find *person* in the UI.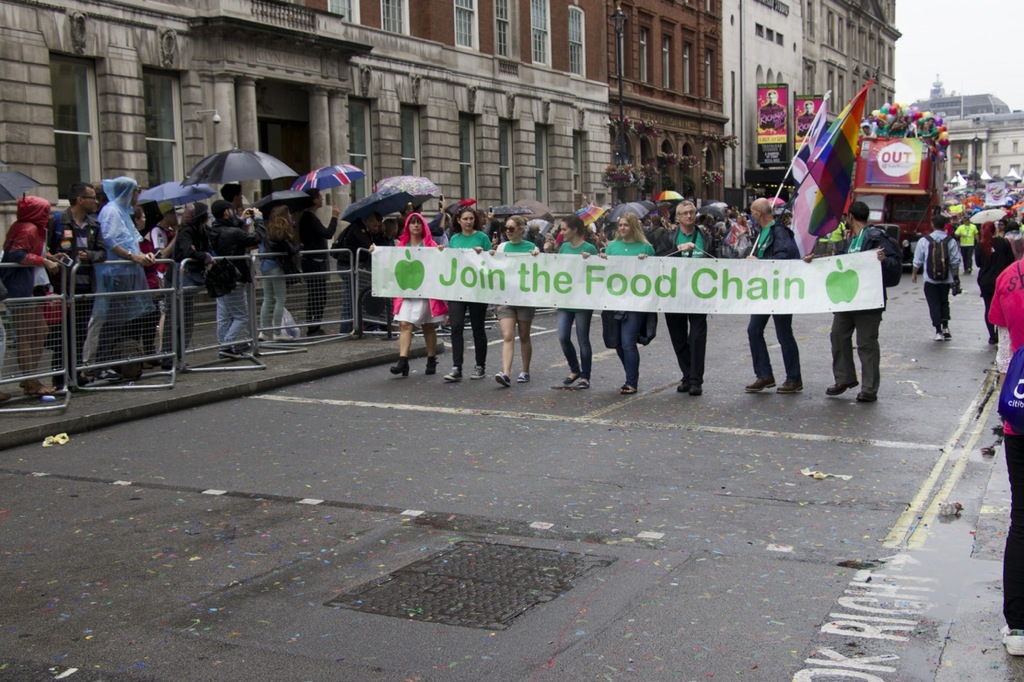
UI element at 140 190 170 336.
